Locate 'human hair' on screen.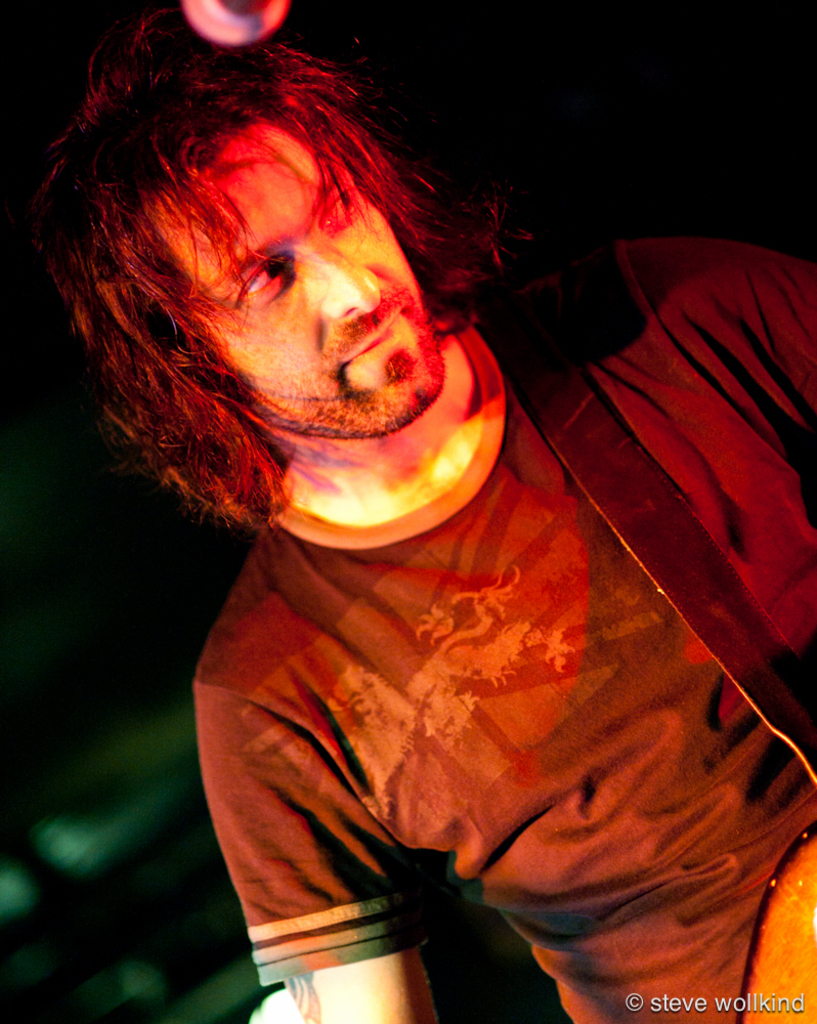
On screen at (left=45, top=26, right=470, bottom=547).
